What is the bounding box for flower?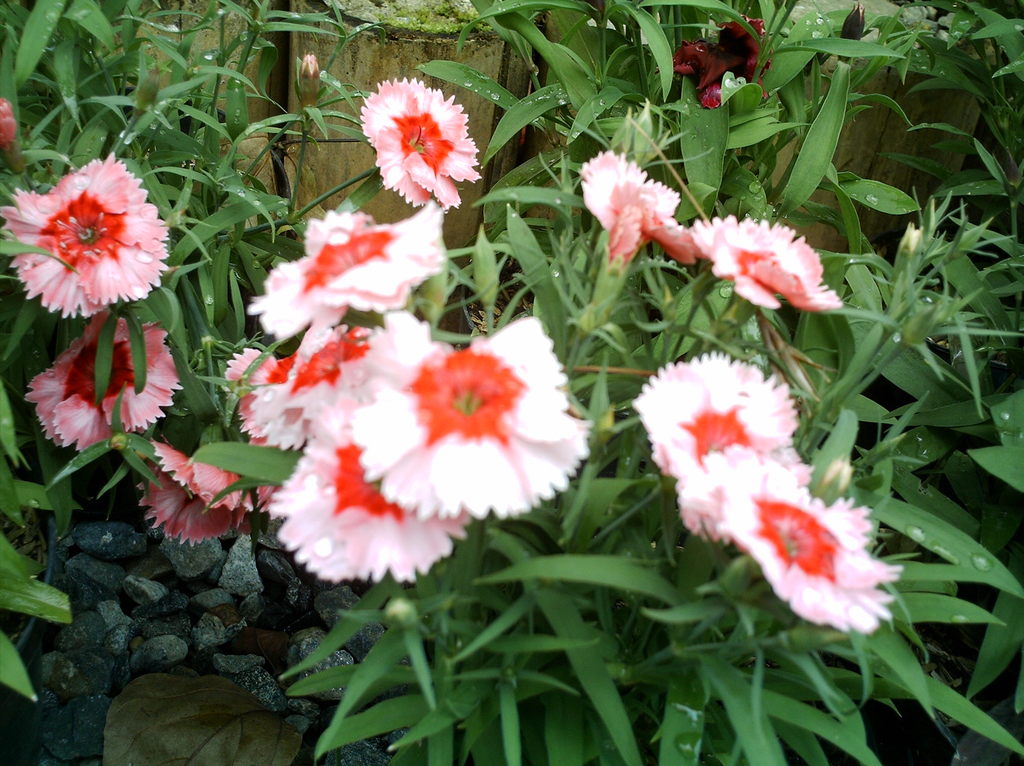
19 143 179 320.
